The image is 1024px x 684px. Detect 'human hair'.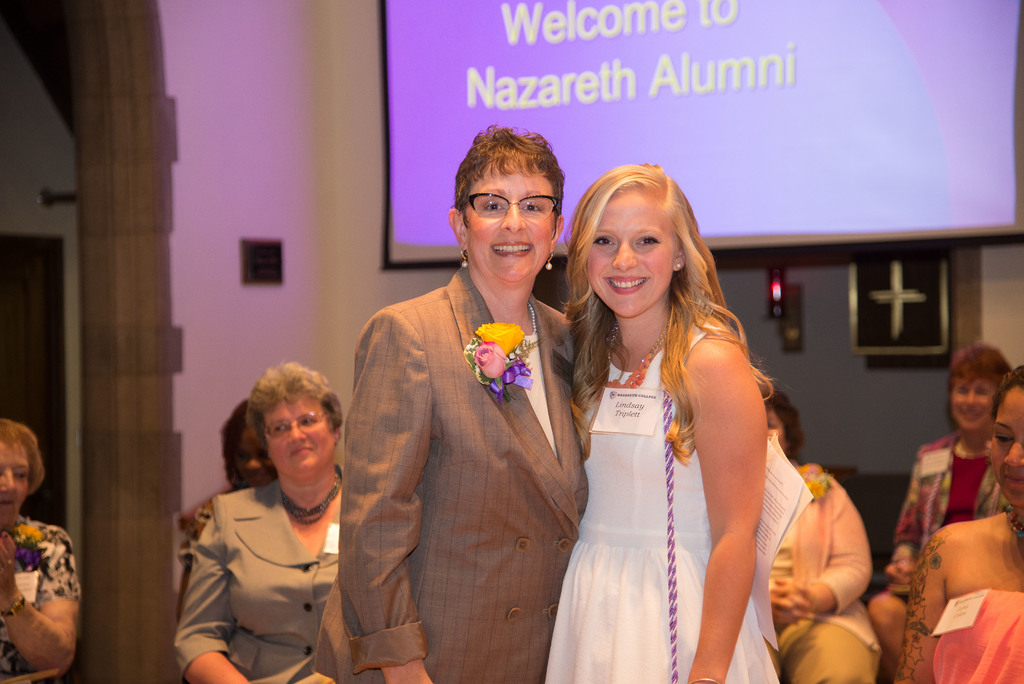
Detection: (x1=455, y1=116, x2=565, y2=216).
